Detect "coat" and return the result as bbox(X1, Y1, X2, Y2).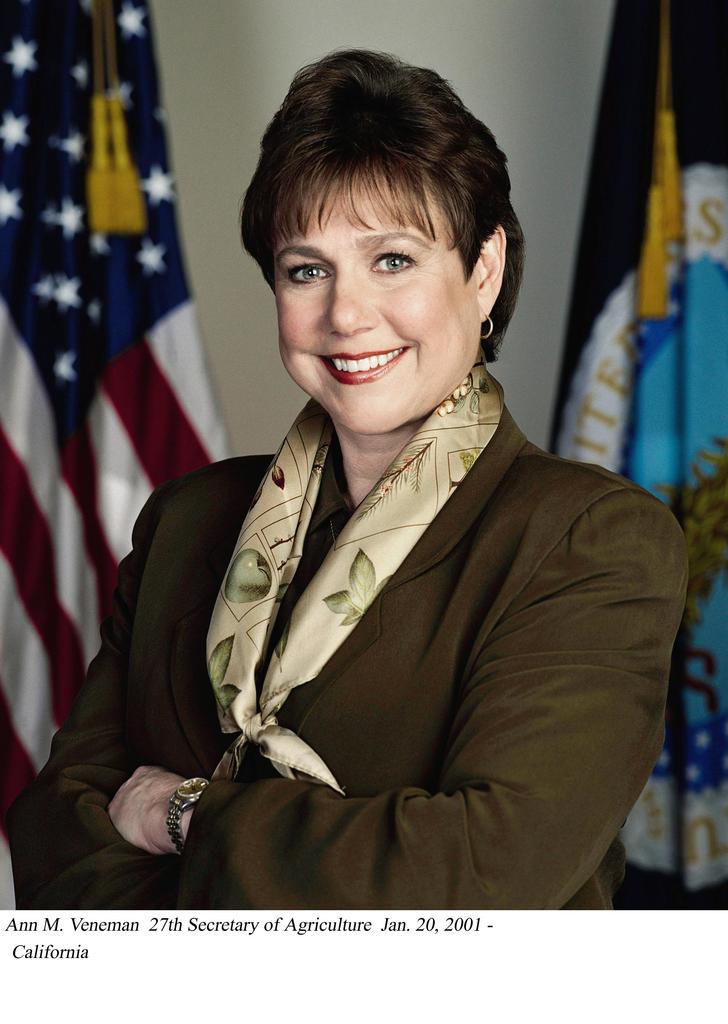
bbox(175, 398, 700, 893).
